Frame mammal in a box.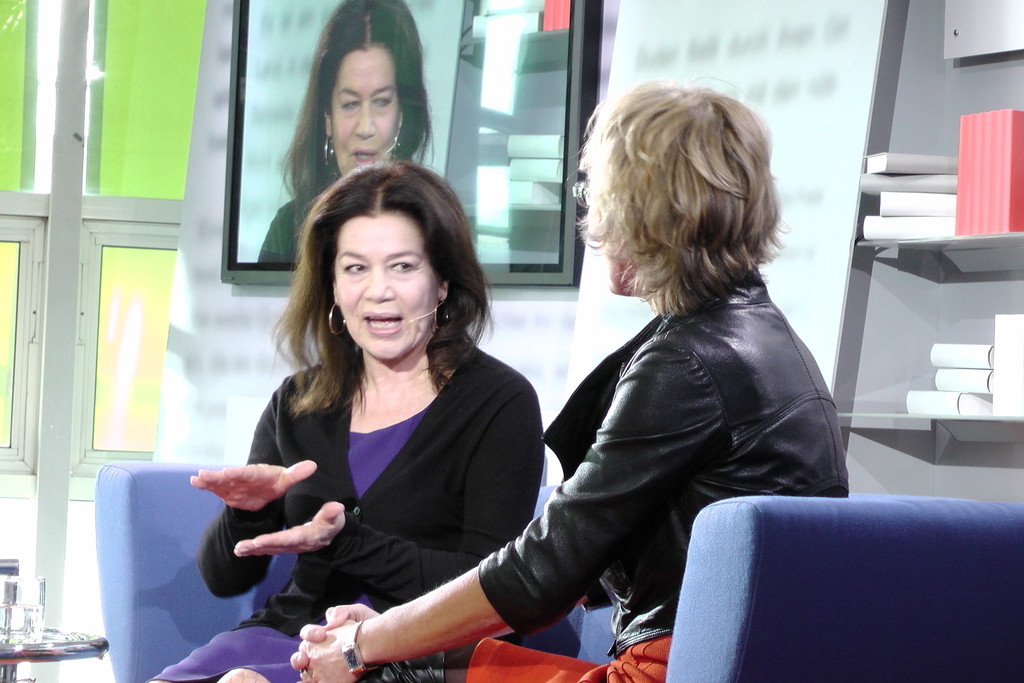
{"x1": 250, "y1": 0, "x2": 436, "y2": 265}.
